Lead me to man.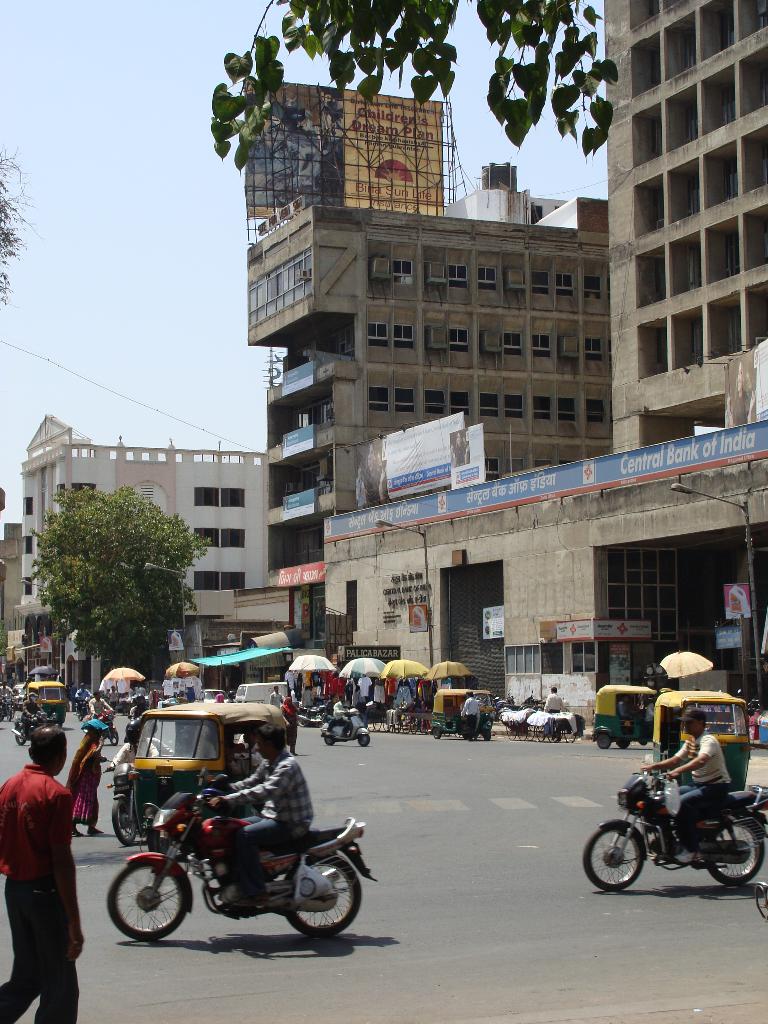
Lead to l=77, t=680, r=93, b=712.
